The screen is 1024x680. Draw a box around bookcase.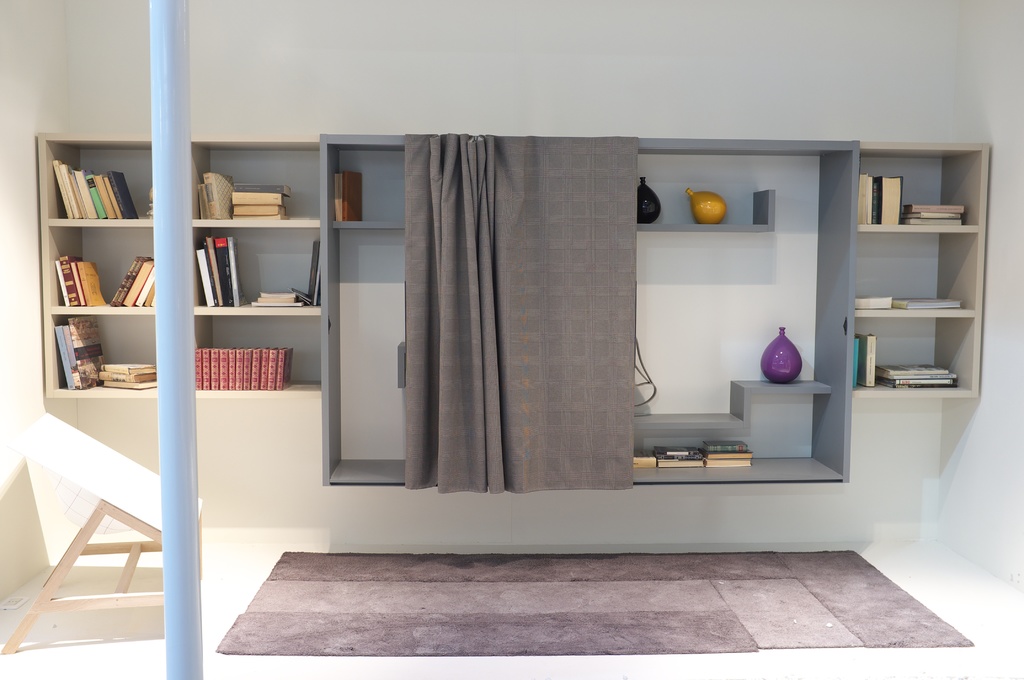
box(850, 139, 991, 400).
